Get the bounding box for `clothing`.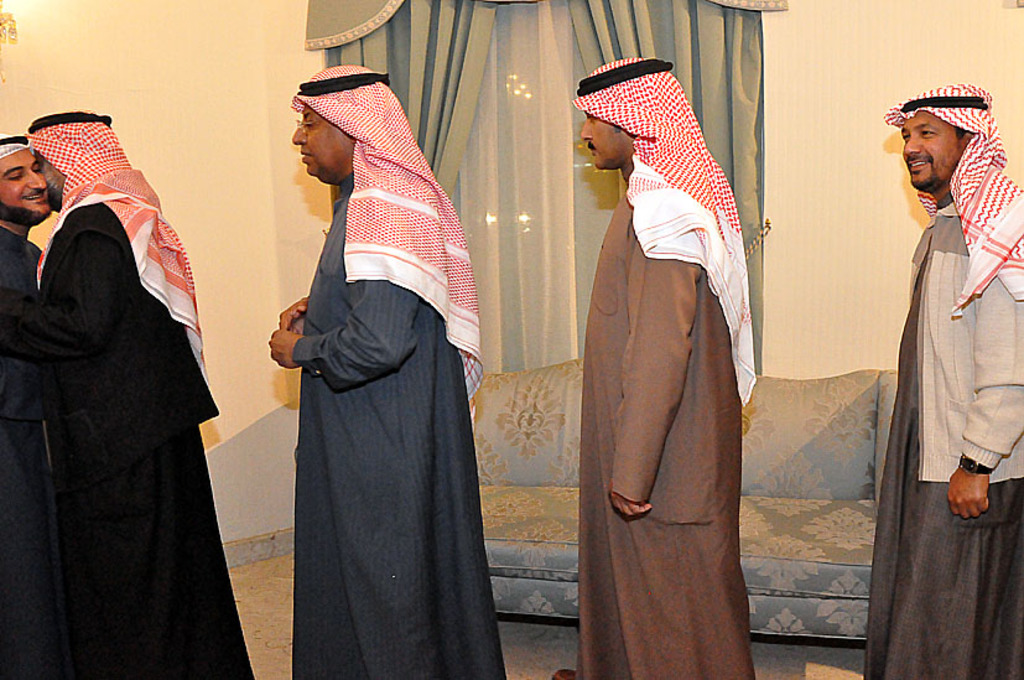
select_region(302, 176, 503, 679).
